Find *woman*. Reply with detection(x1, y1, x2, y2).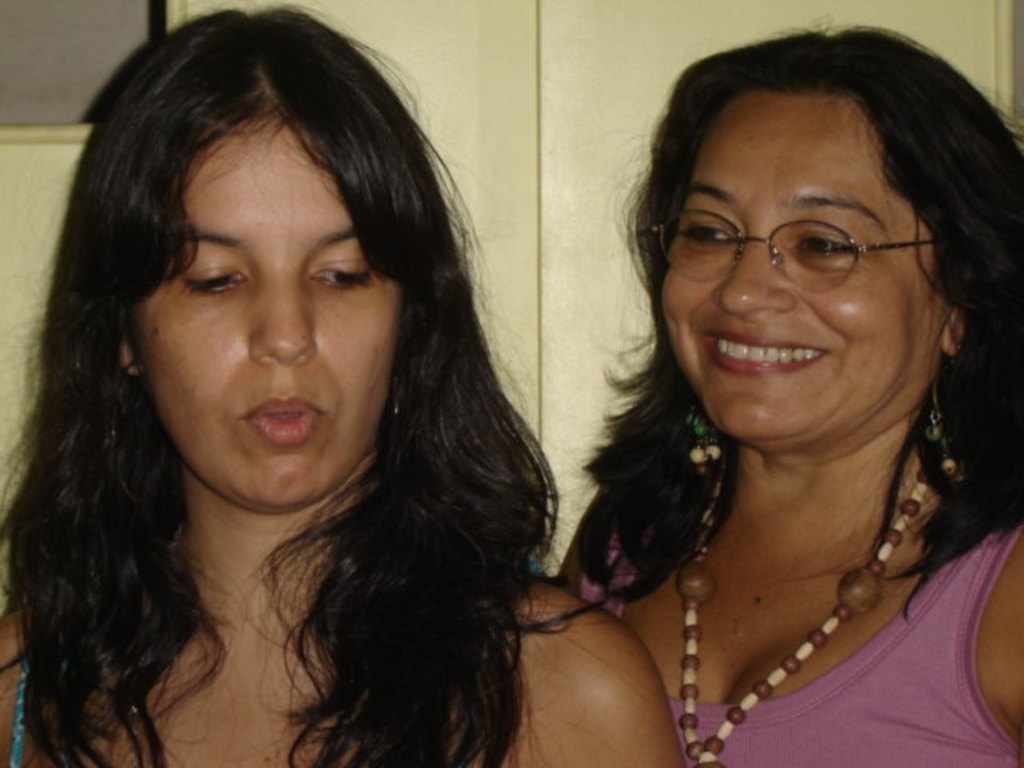
detection(0, 8, 686, 766).
